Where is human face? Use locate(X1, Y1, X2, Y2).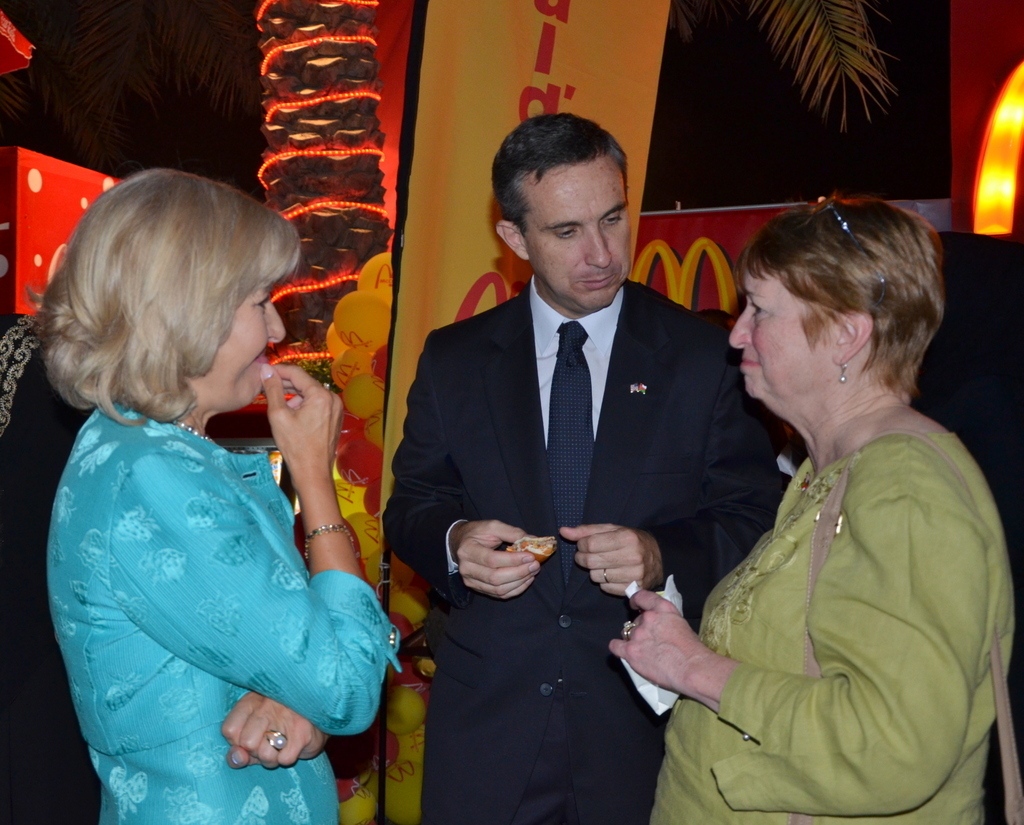
locate(520, 163, 631, 313).
